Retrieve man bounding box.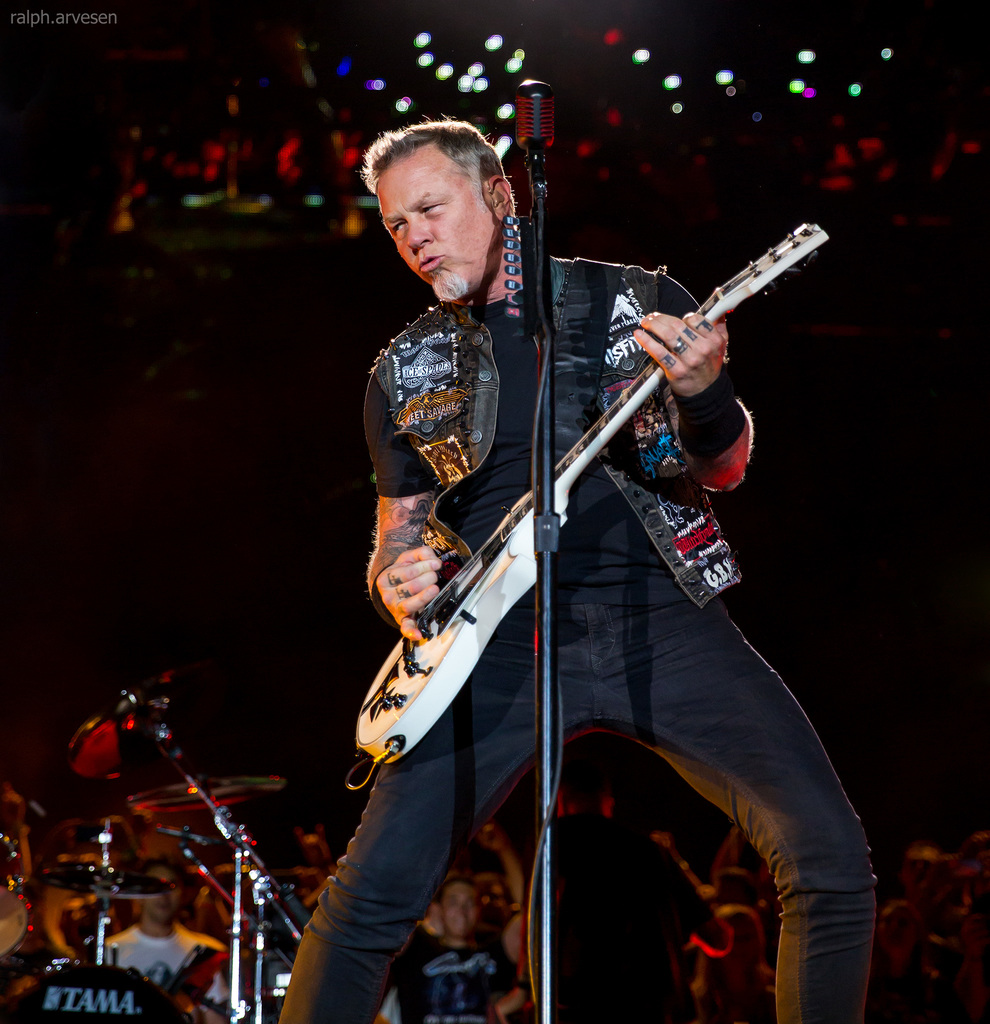
Bounding box: pyautogui.locateOnScreen(330, 92, 876, 1023).
